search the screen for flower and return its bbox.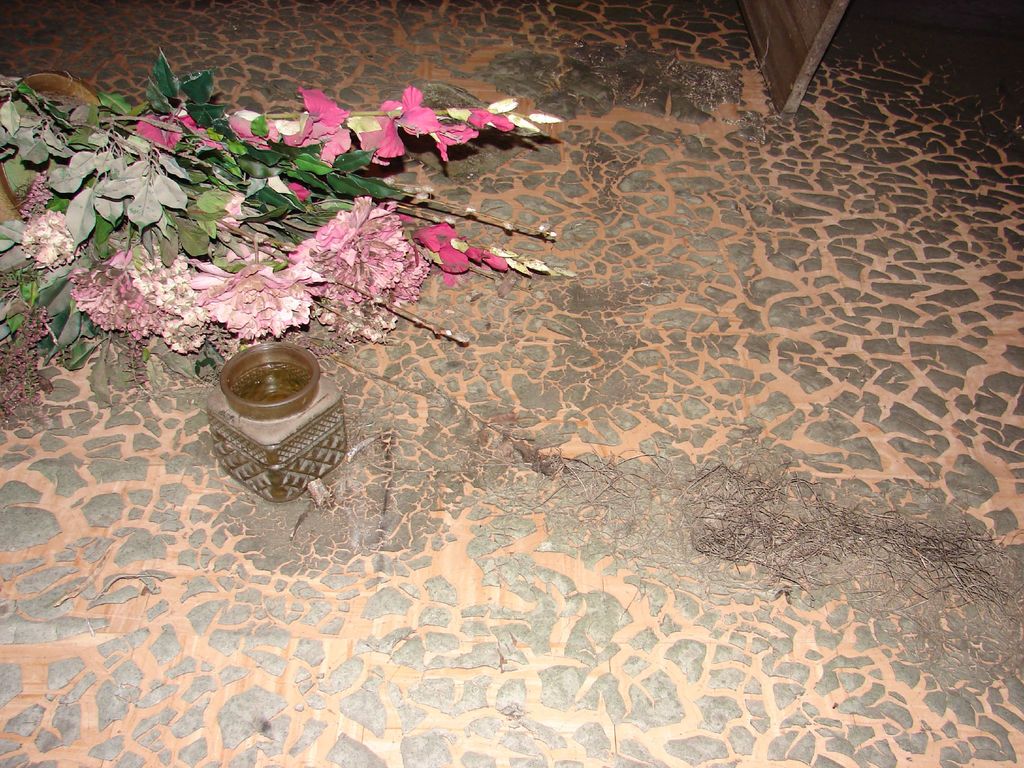
Found: bbox=(526, 111, 561, 124).
